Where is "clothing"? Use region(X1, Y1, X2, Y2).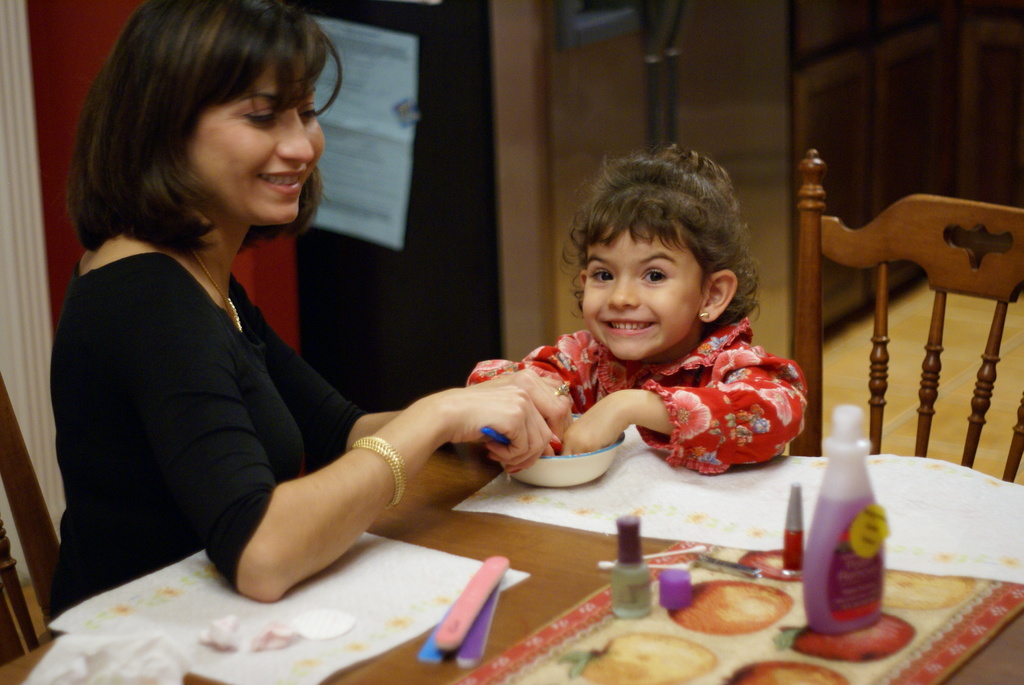
region(51, 222, 367, 635).
